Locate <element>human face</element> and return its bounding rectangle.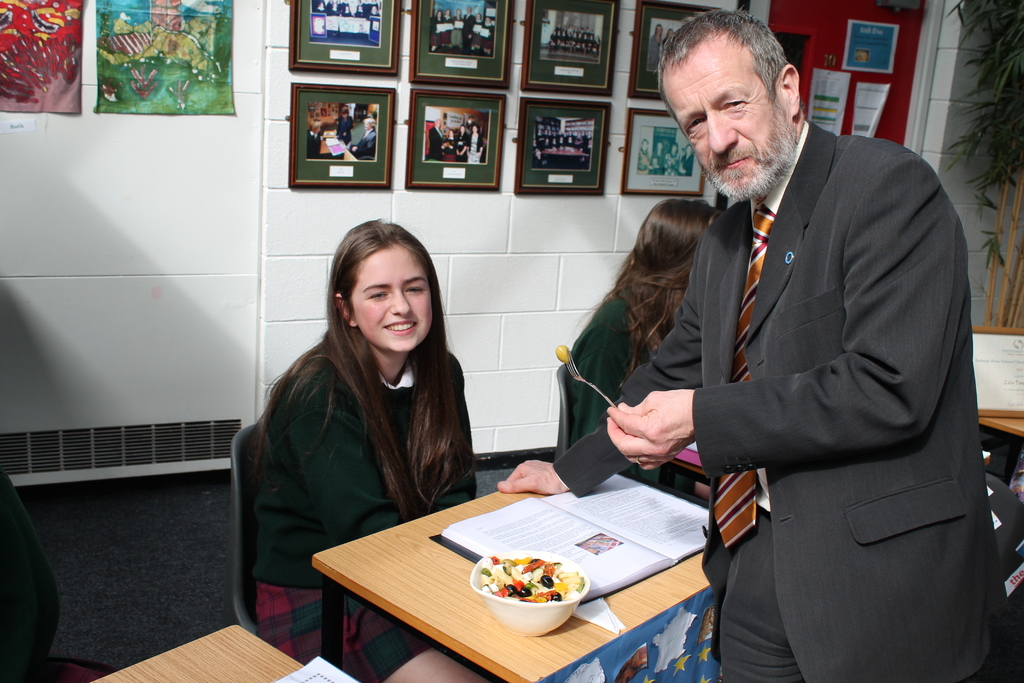
{"left": 349, "top": 240, "right": 433, "bottom": 355}.
